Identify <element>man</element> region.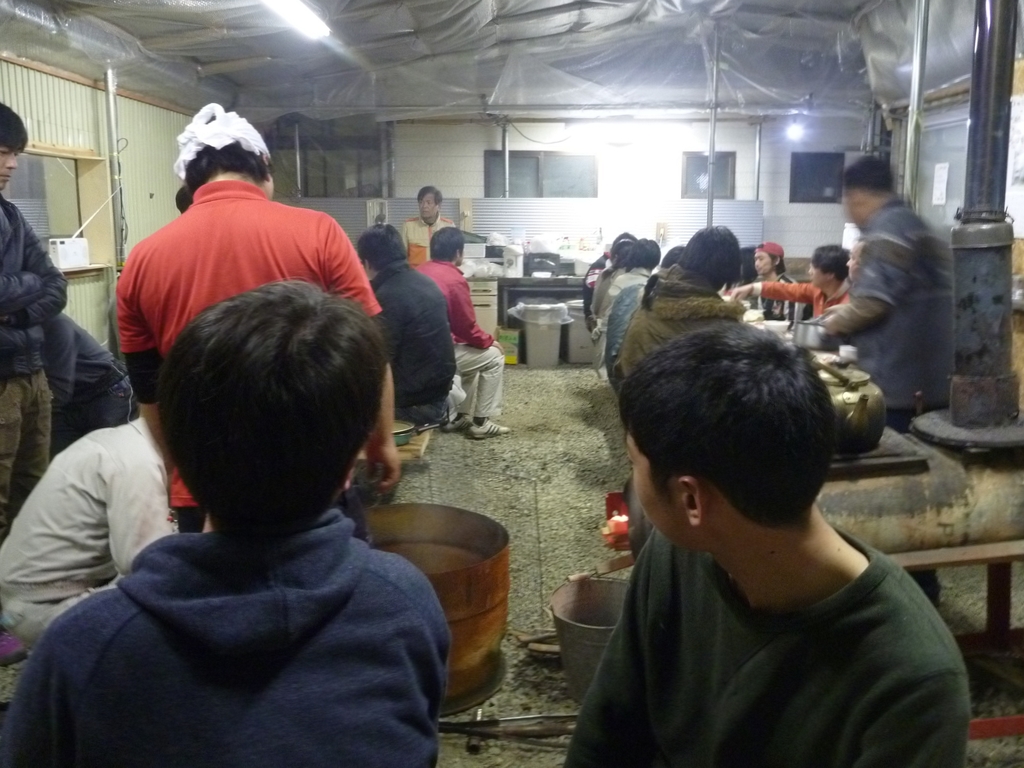
Region: bbox(569, 304, 972, 767).
